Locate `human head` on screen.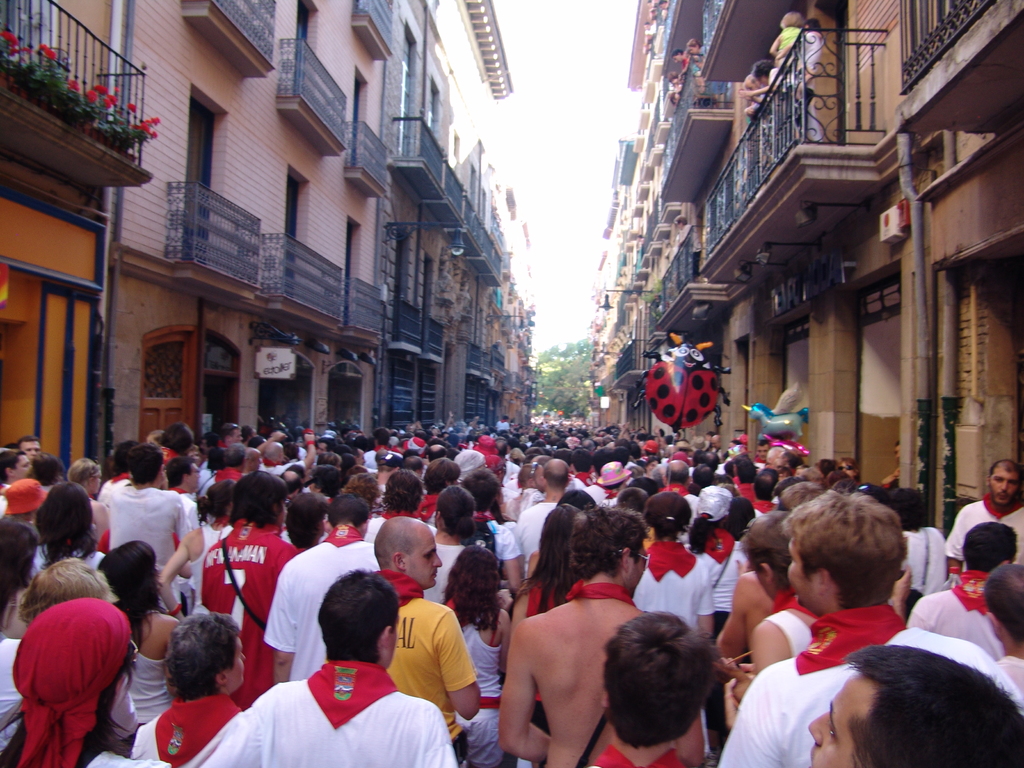
On screen at box=[599, 611, 716, 750].
